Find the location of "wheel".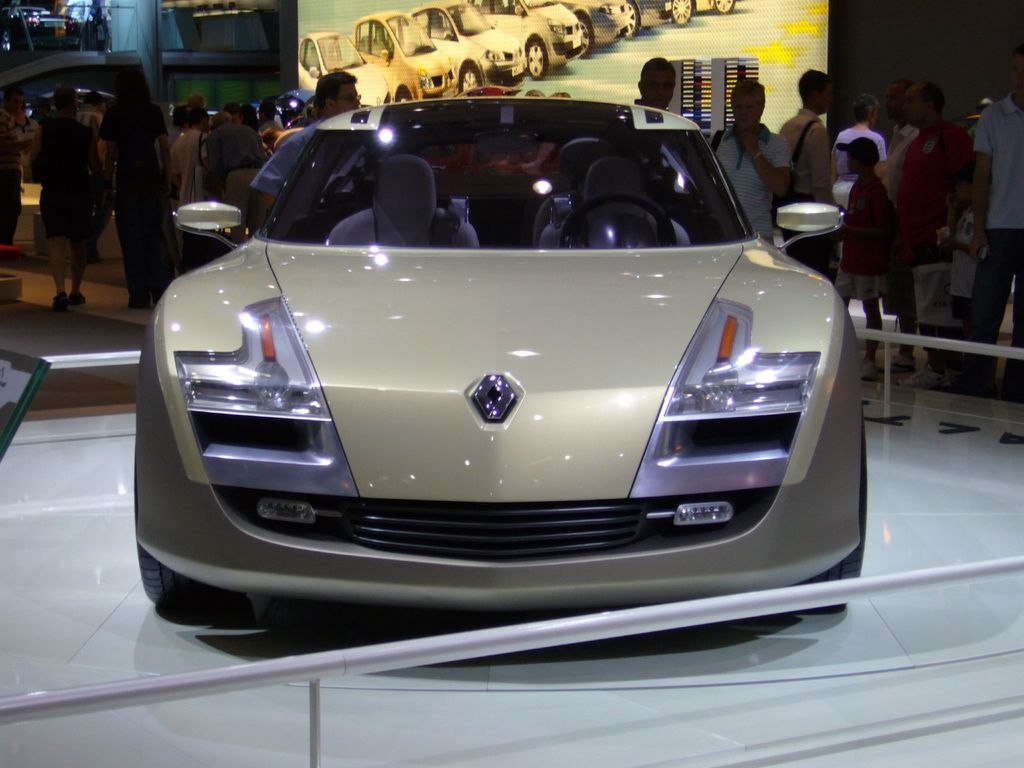
Location: Rect(714, 0, 735, 13).
